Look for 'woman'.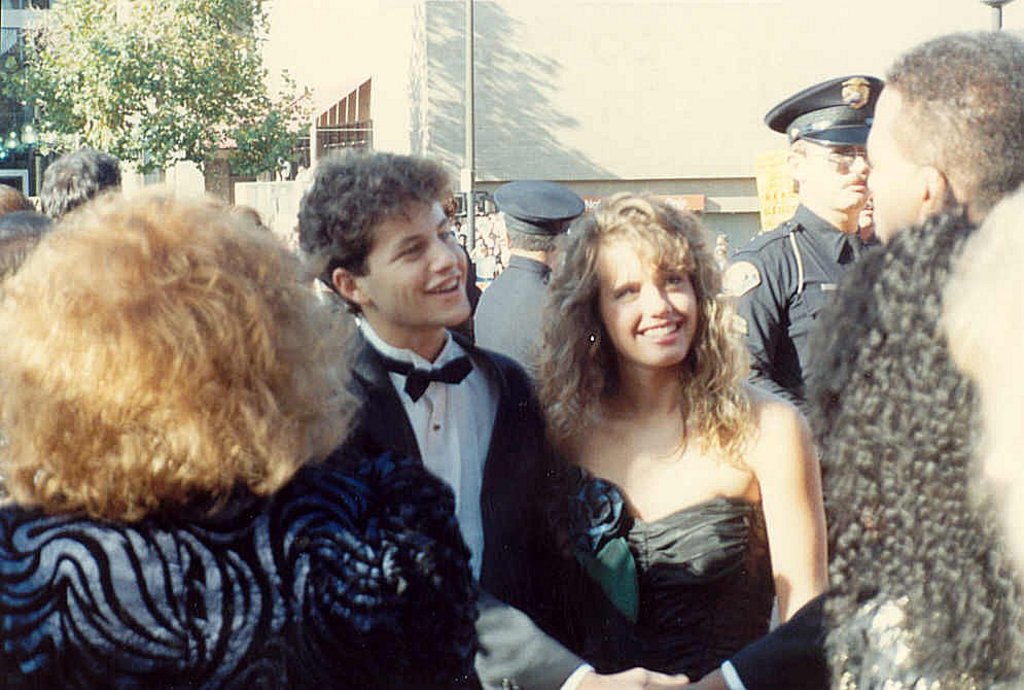
Found: (0, 181, 474, 689).
